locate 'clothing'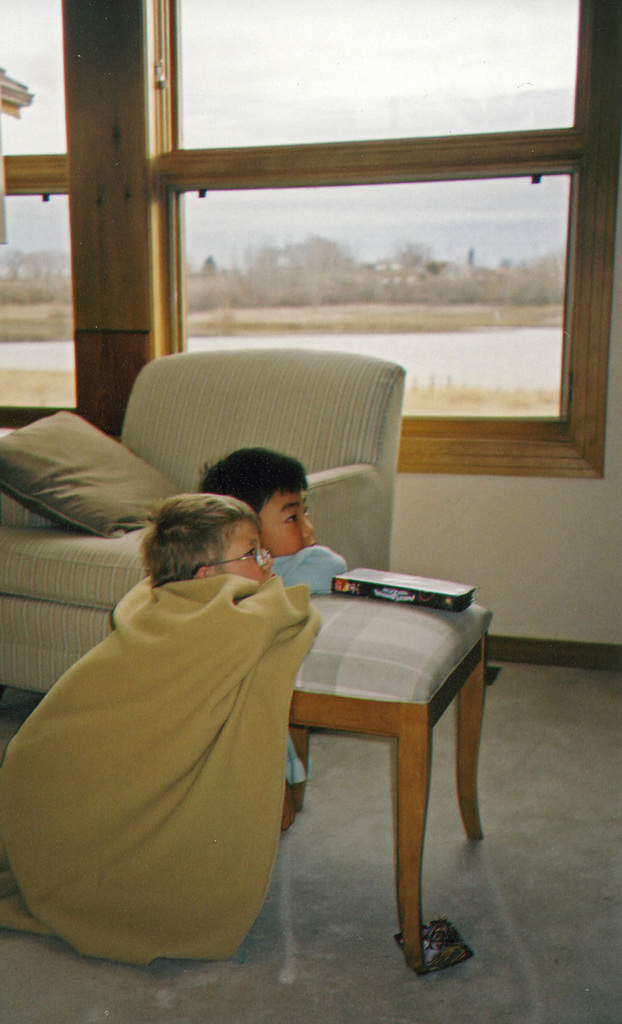
box(0, 573, 322, 962)
